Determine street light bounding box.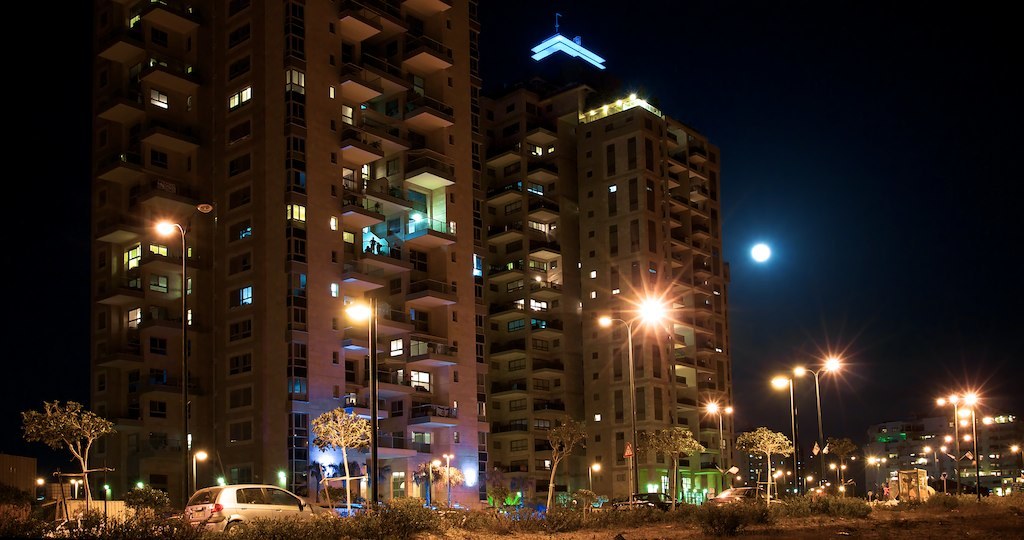
Determined: locate(591, 304, 671, 509).
